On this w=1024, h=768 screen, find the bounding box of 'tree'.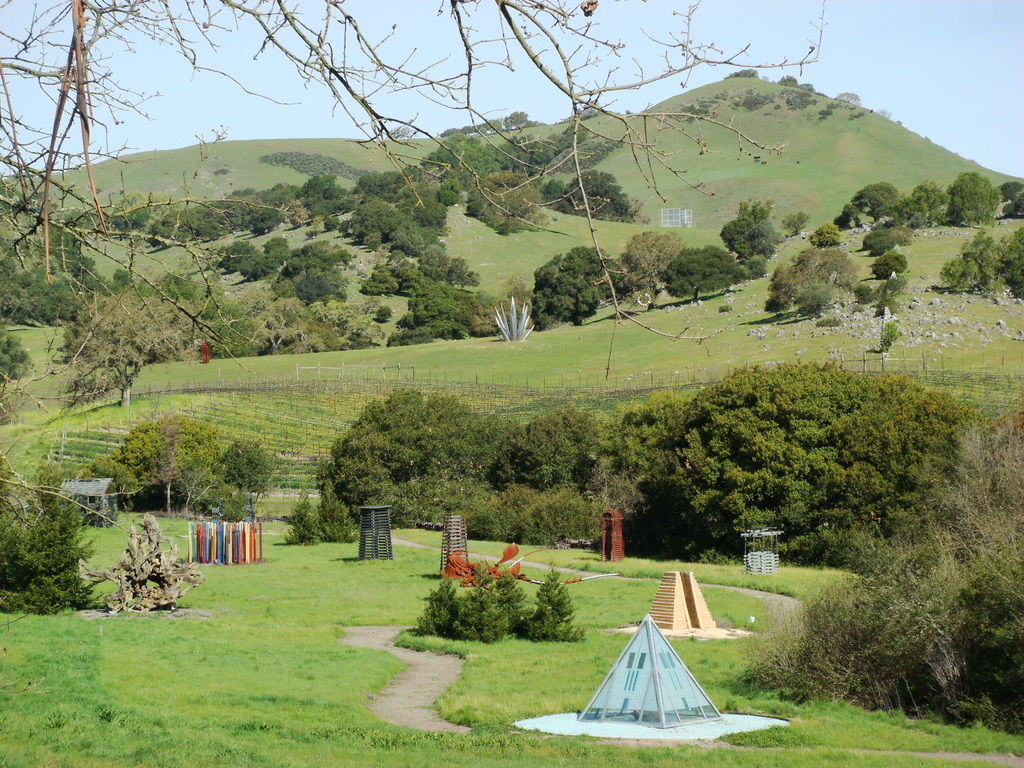
Bounding box: crop(906, 180, 950, 226).
